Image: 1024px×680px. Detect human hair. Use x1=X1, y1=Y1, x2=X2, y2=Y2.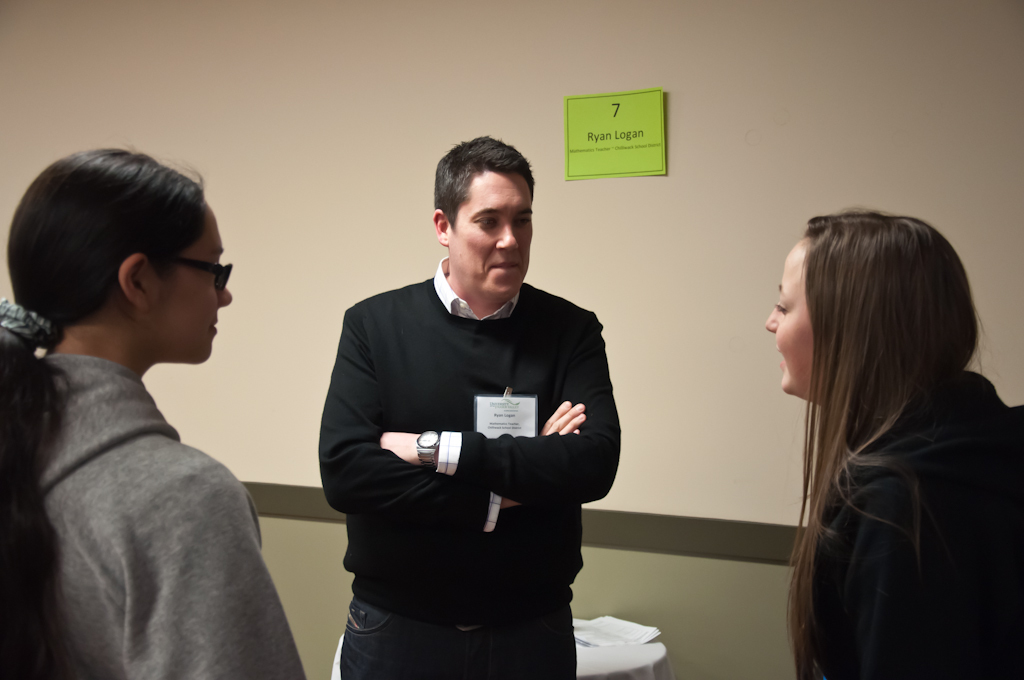
x1=436, y1=134, x2=536, y2=220.
